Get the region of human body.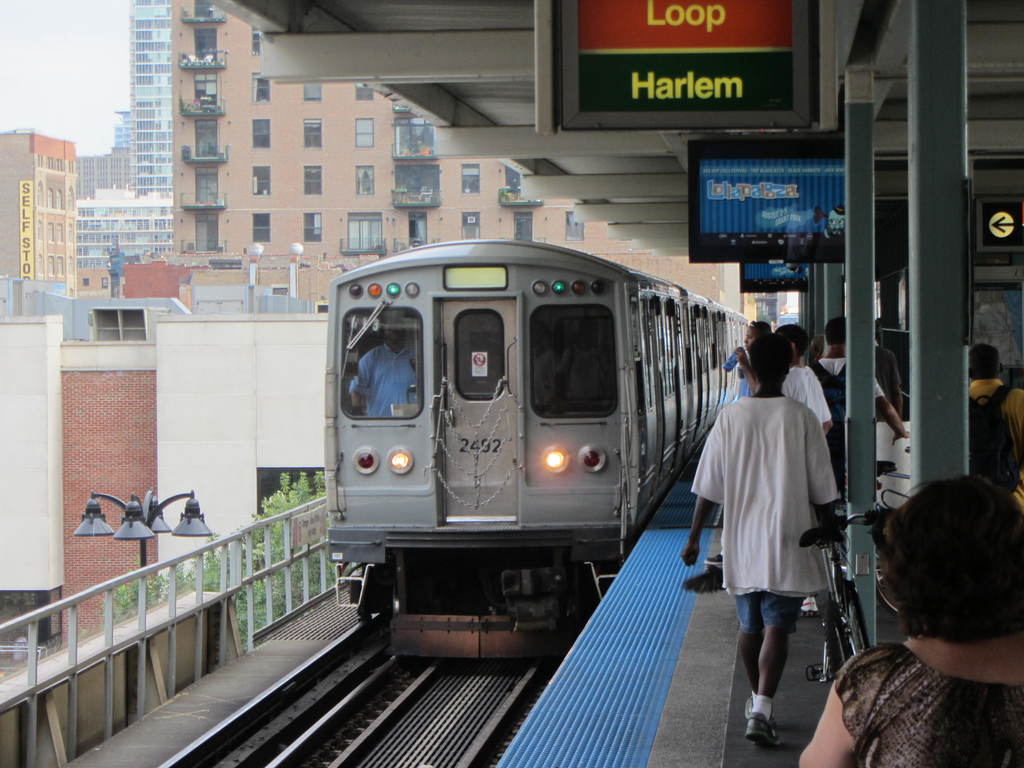
BBox(707, 330, 865, 724).
